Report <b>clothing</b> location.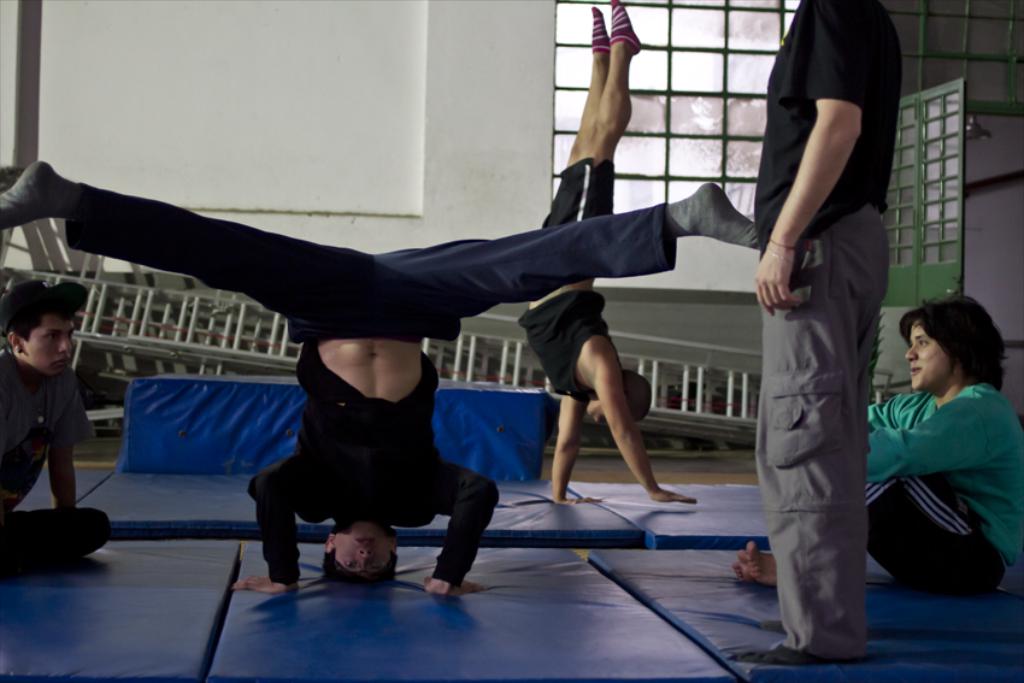
Report: BBox(0, 351, 110, 570).
